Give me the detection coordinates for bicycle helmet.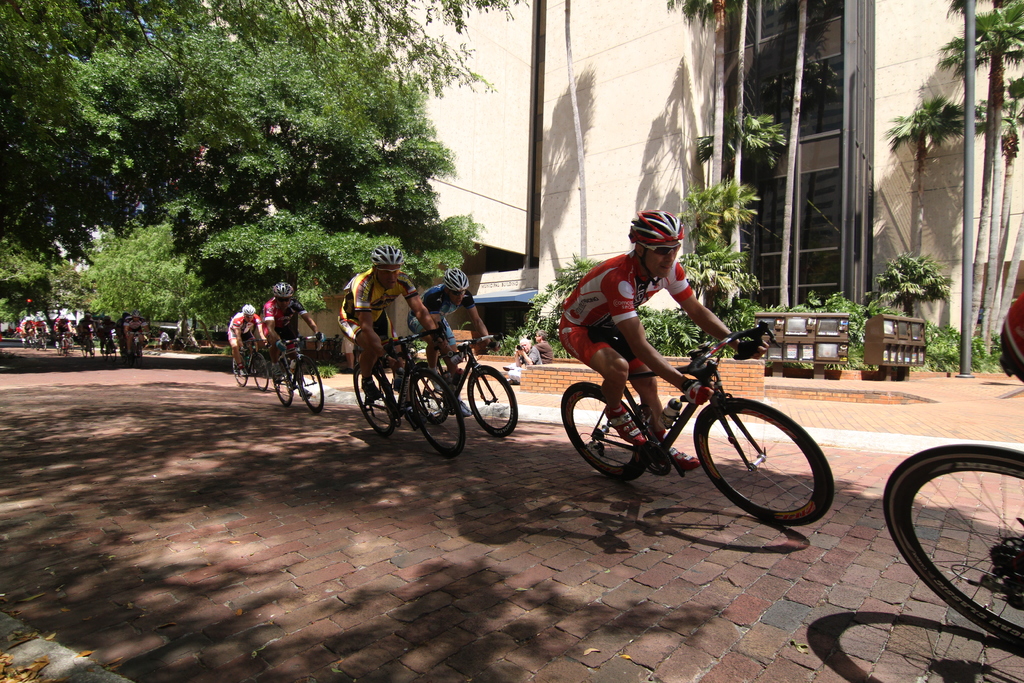
rect(444, 266, 468, 292).
